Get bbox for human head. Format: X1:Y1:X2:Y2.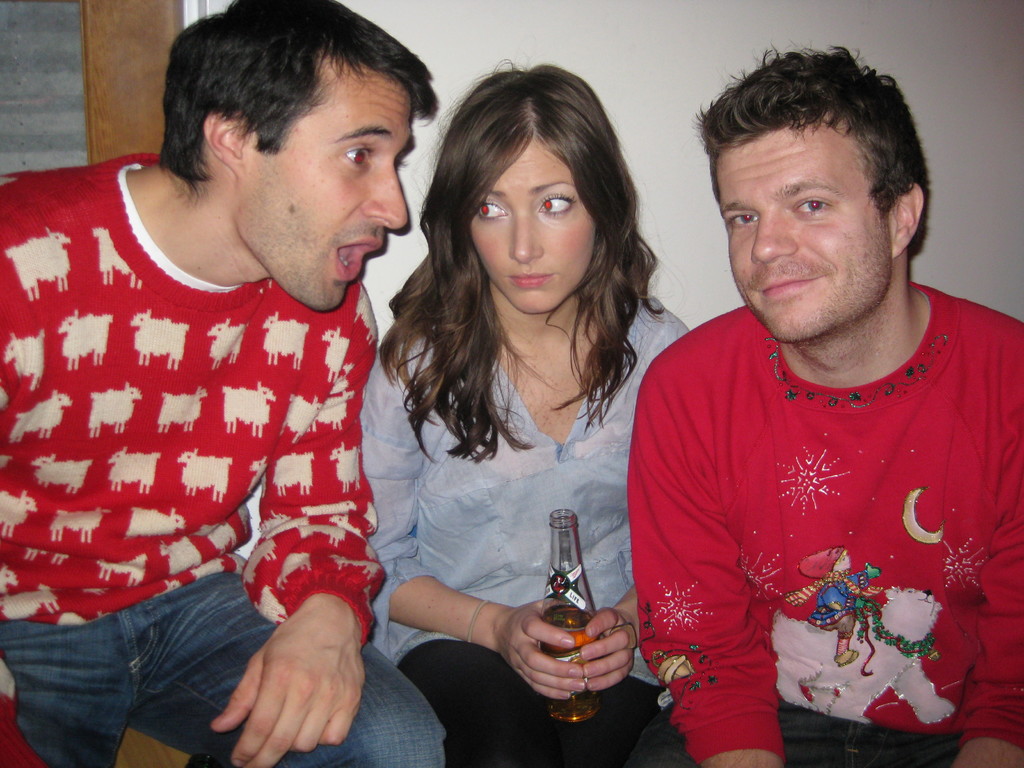
156:0:438:315.
